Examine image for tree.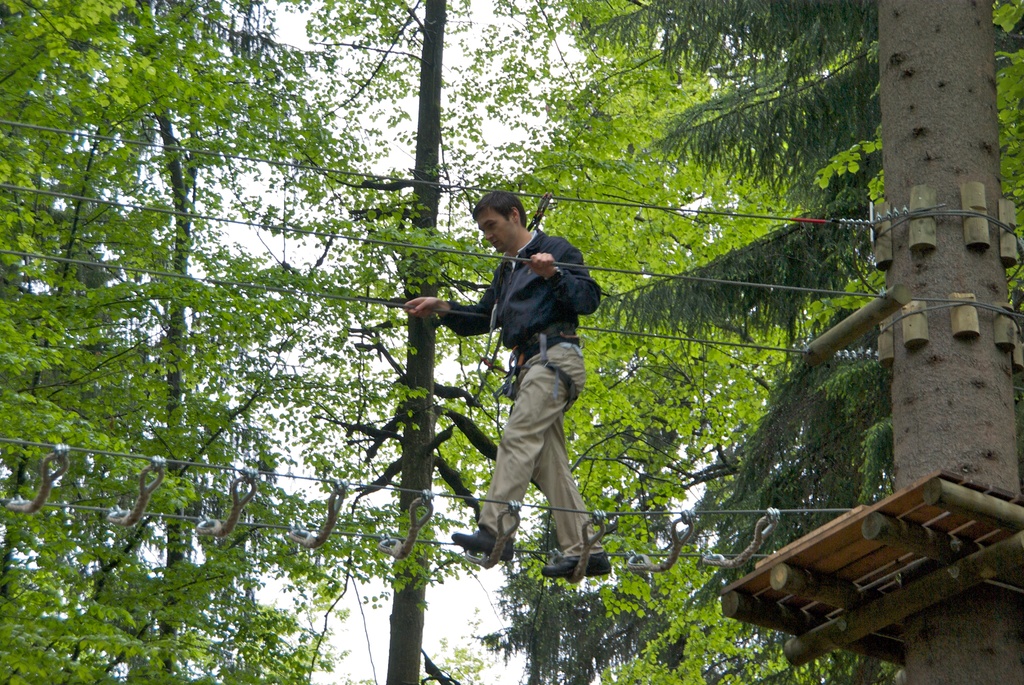
Examination result: x1=874 y1=0 x2=1019 y2=684.
